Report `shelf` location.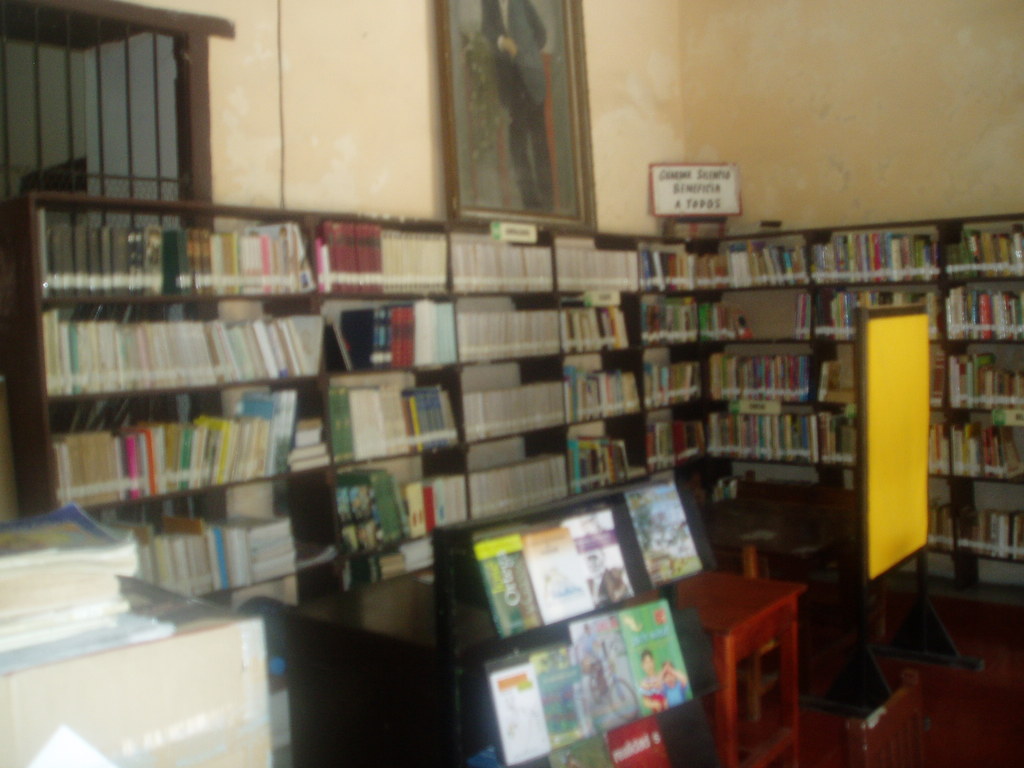
Report: (653, 353, 692, 404).
